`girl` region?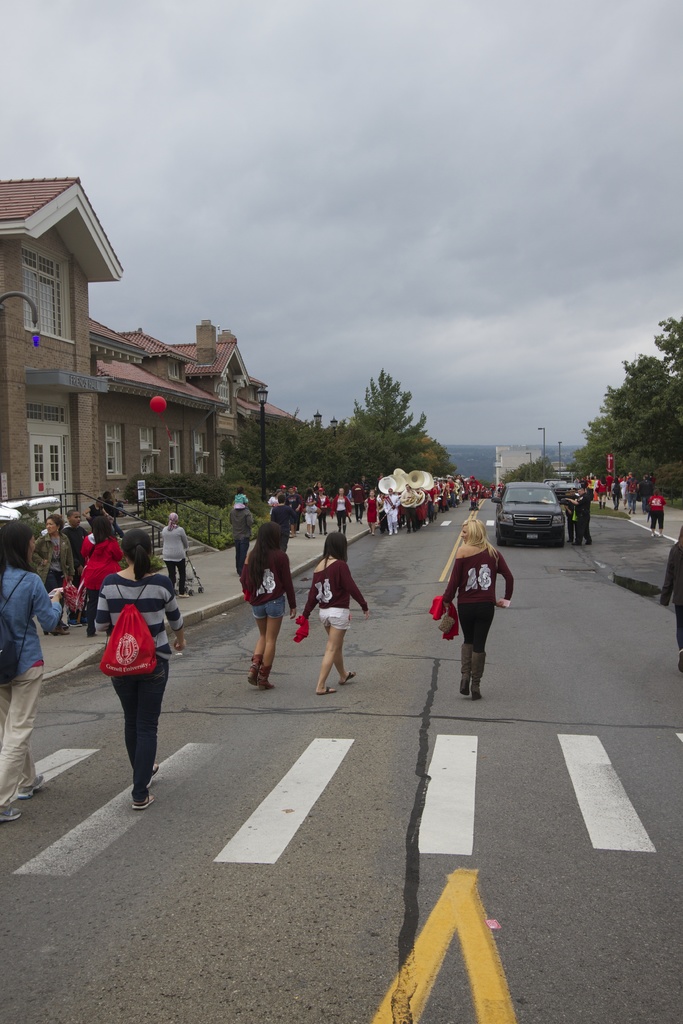
bbox=(237, 522, 297, 691)
